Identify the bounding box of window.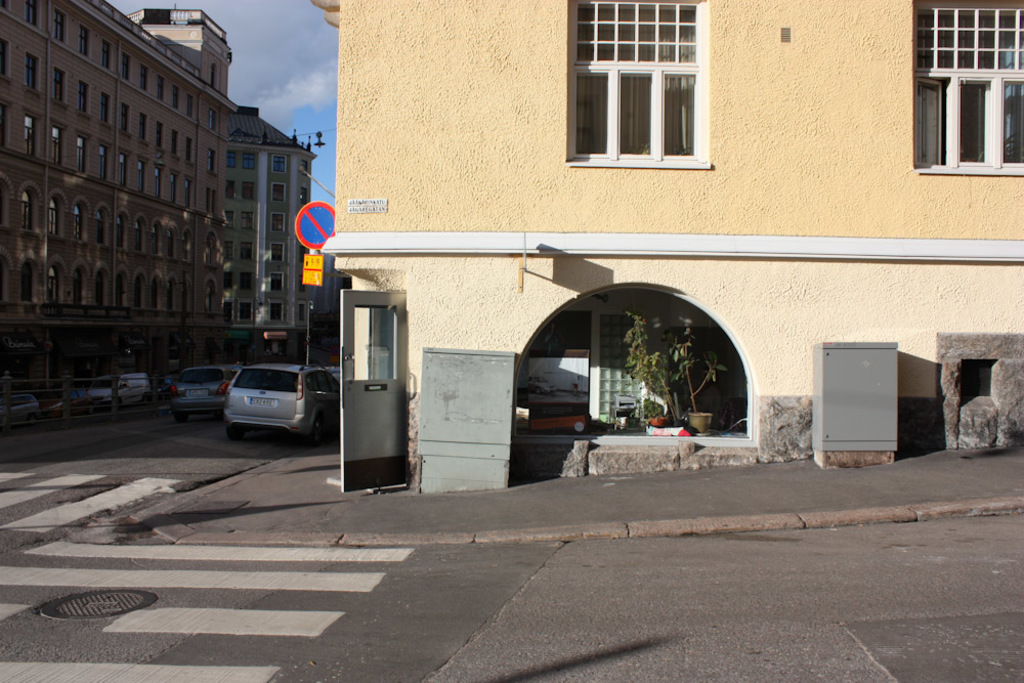
<bbox>207, 110, 221, 128</bbox>.
